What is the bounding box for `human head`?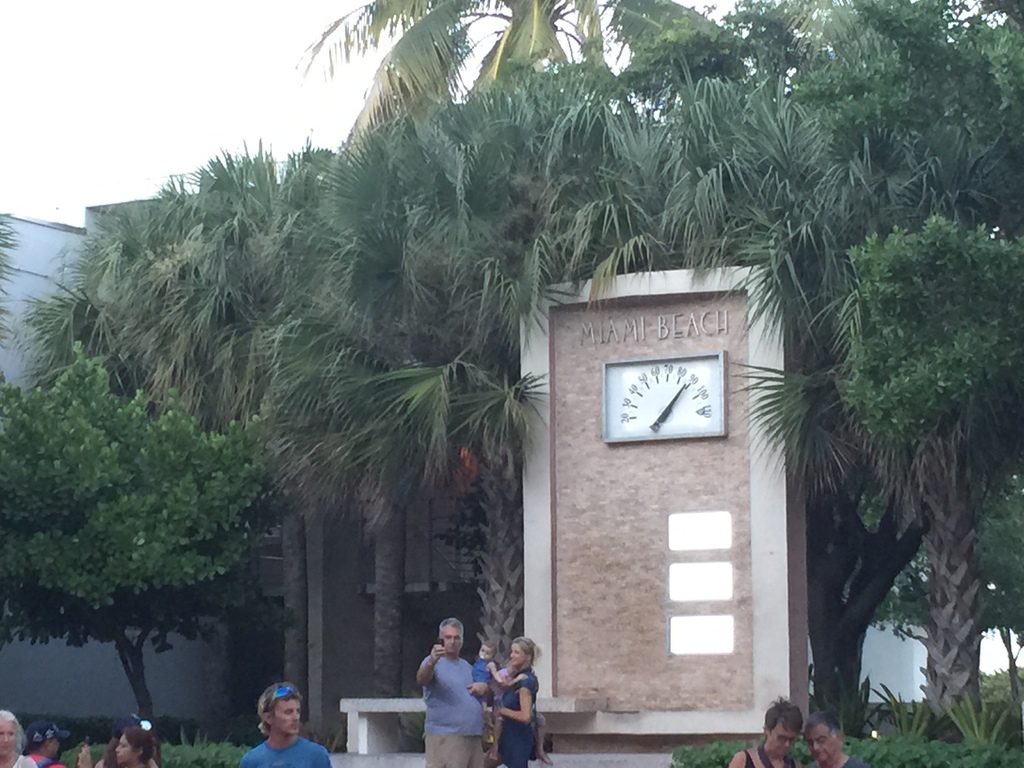
438,616,465,656.
